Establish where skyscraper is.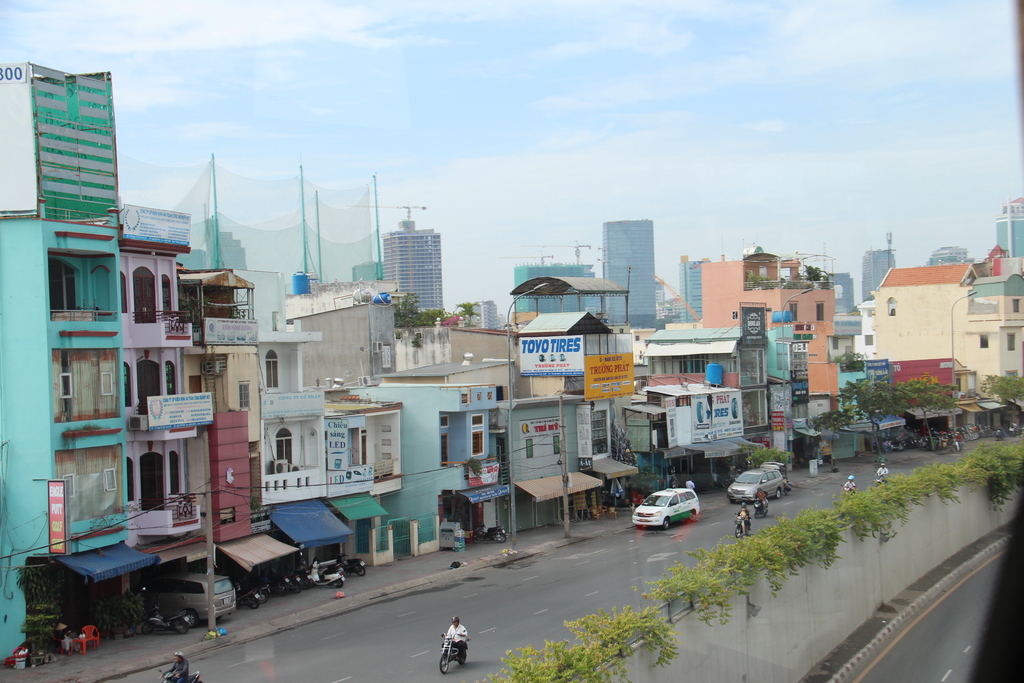
Established at <region>604, 219, 653, 321</region>.
